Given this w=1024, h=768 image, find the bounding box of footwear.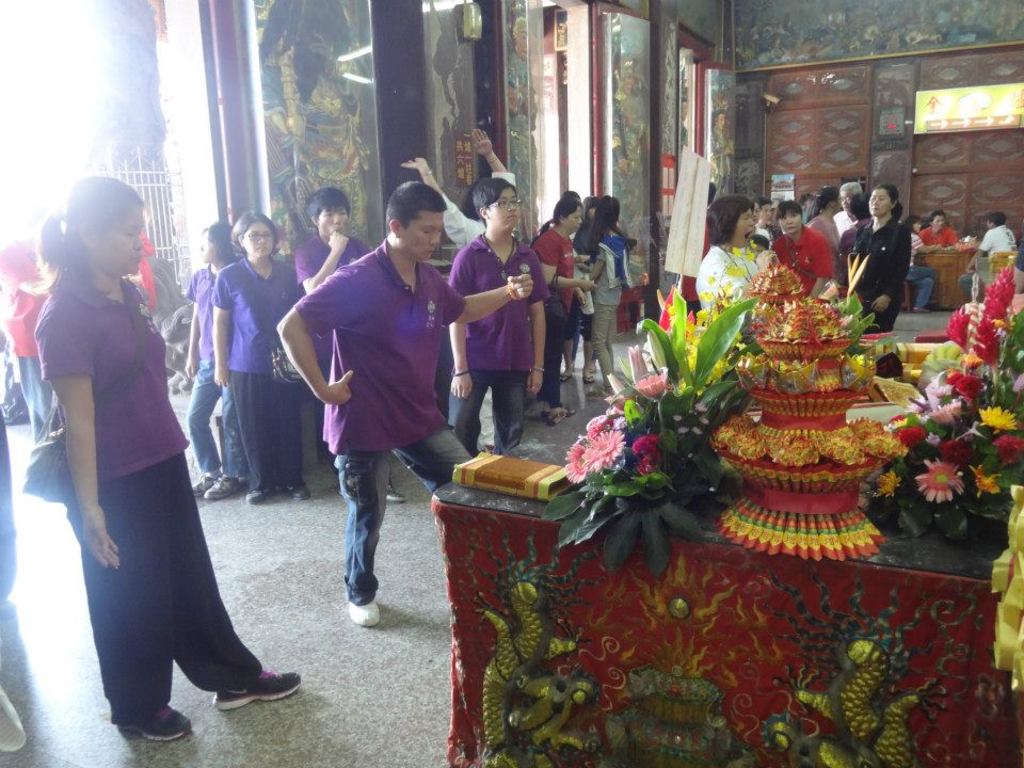
<bbox>207, 662, 299, 708</bbox>.
